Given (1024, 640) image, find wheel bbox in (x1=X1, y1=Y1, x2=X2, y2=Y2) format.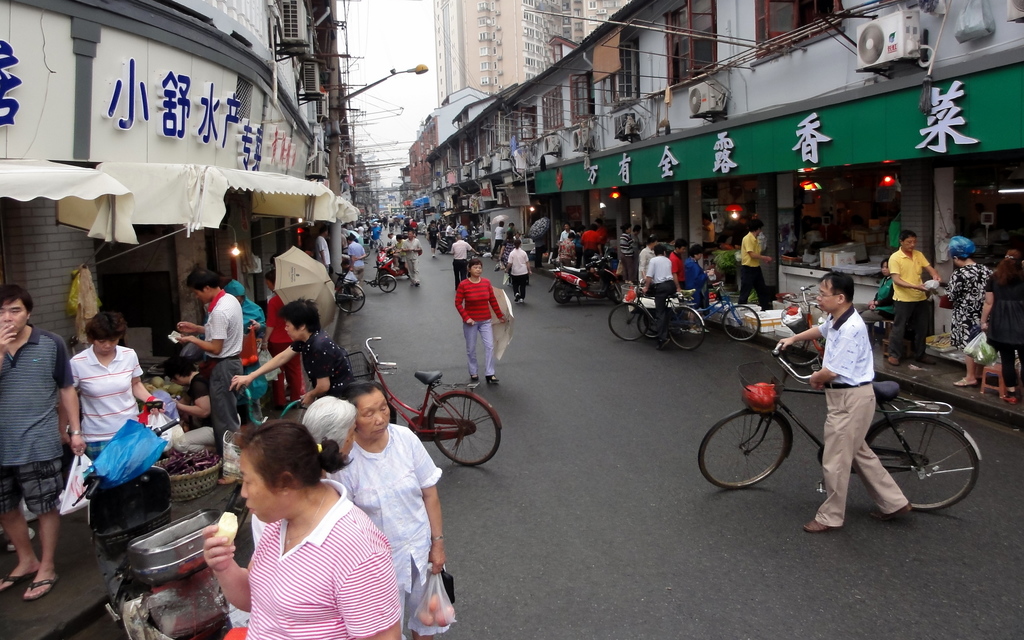
(x1=664, y1=304, x2=705, y2=349).
